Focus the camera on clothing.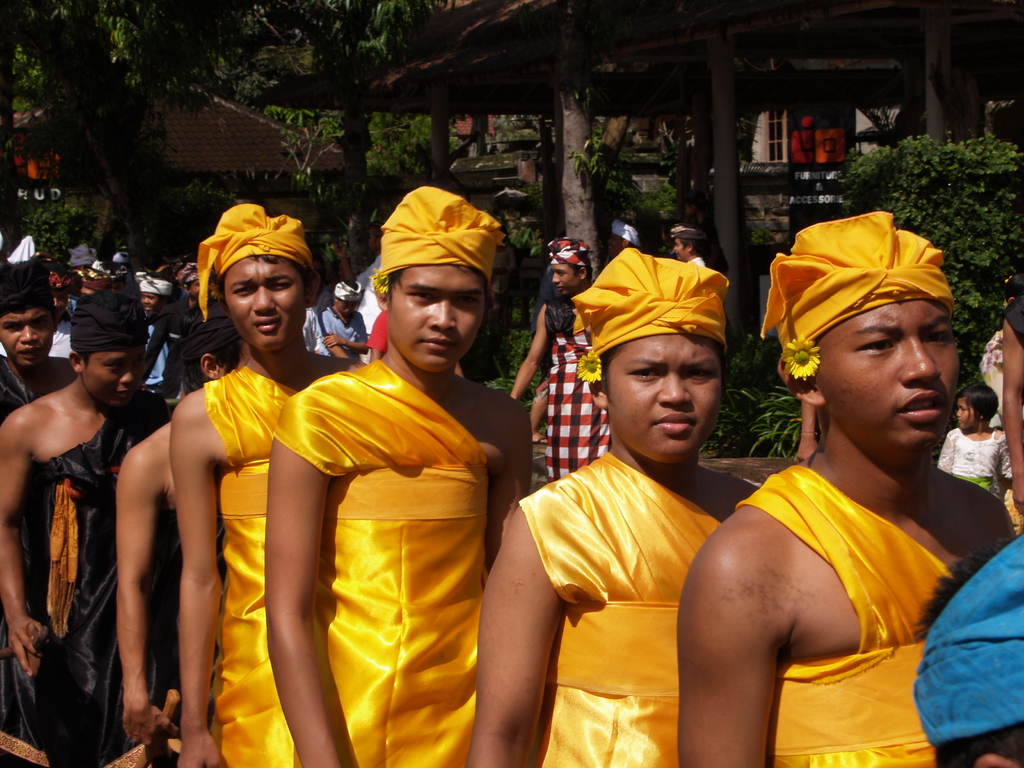
Focus region: left=367, top=314, right=388, bottom=351.
